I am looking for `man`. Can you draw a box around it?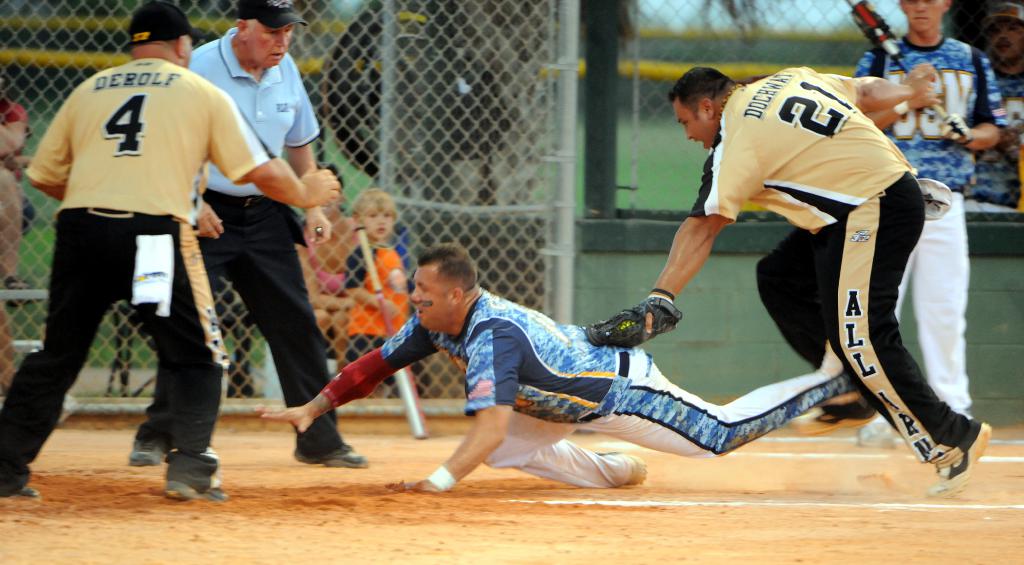
Sure, the bounding box is {"x1": 131, "y1": 0, "x2": 370, "y2": 466}.
